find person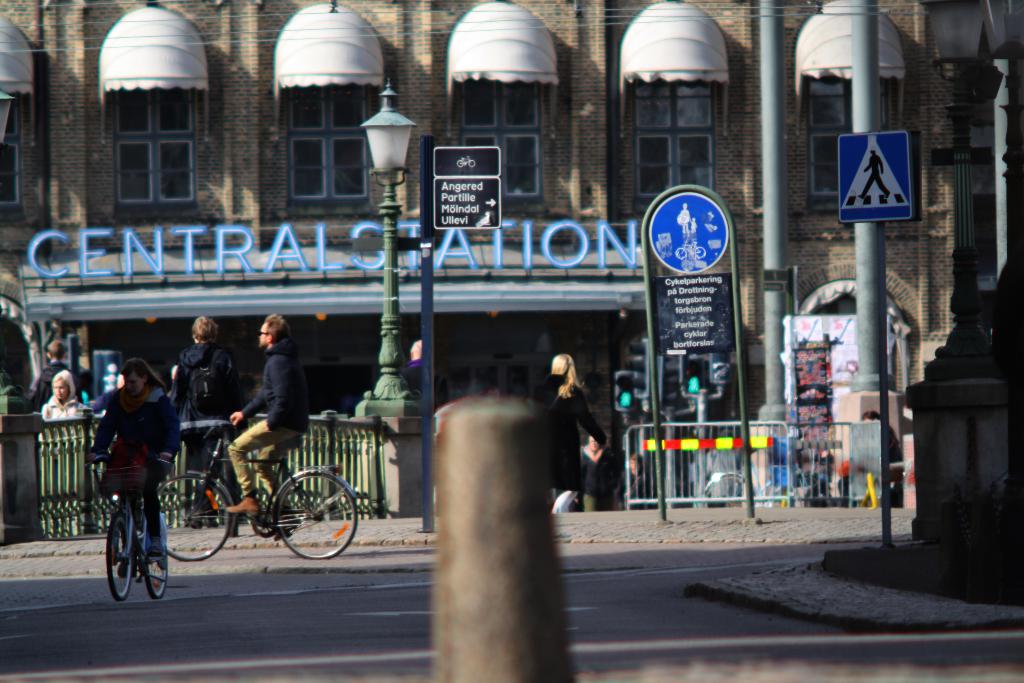
37,338,88,411
